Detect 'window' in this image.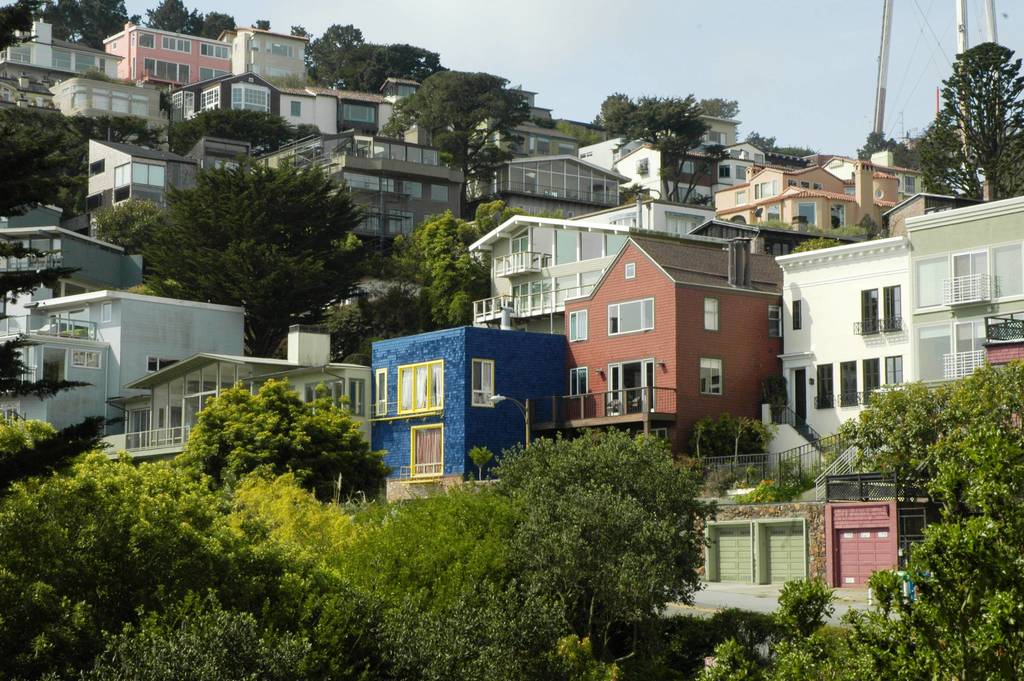
Detection: [131, 99, 149, 118].
